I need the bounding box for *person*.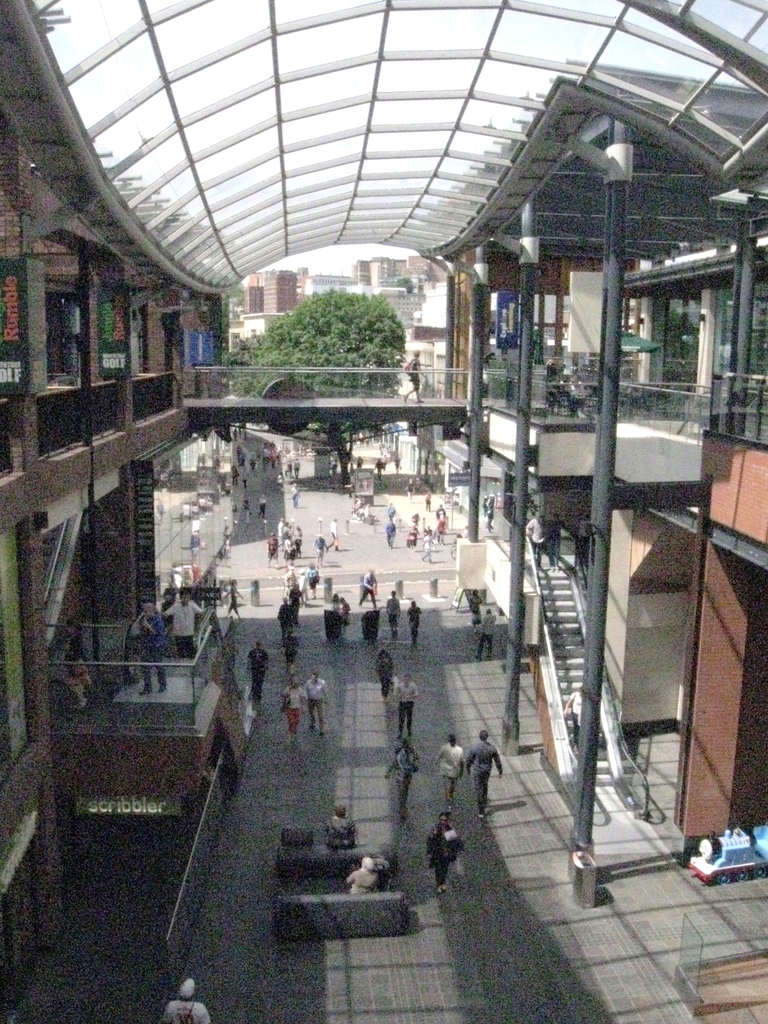
Here it is: 321, 804, 353, 851.
